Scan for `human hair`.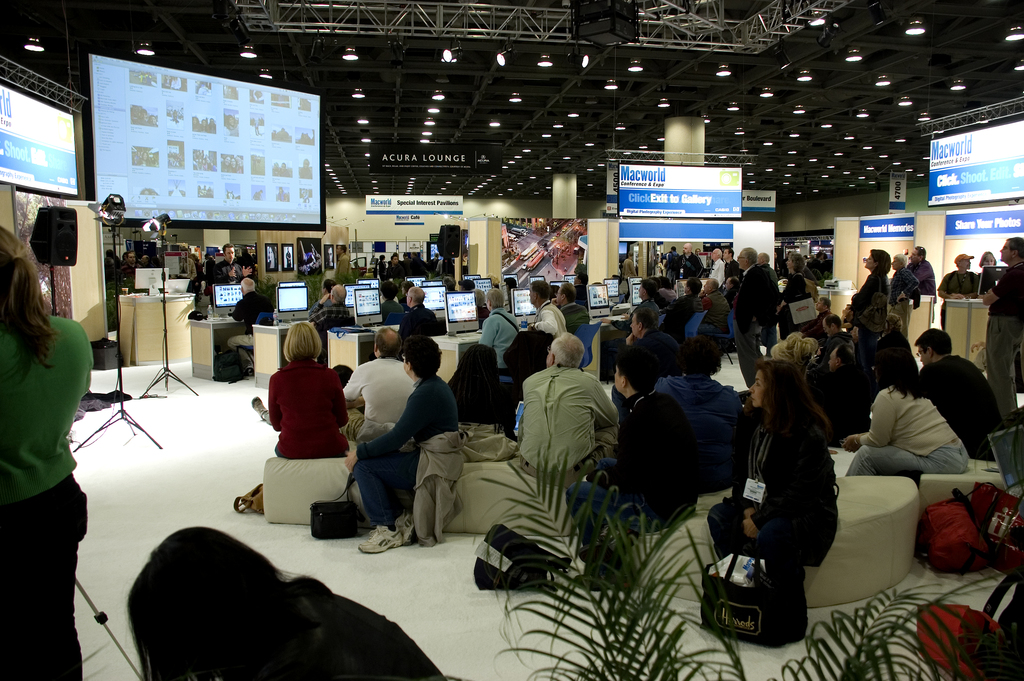
Scan result: <box>284,313,324,356</box>.
